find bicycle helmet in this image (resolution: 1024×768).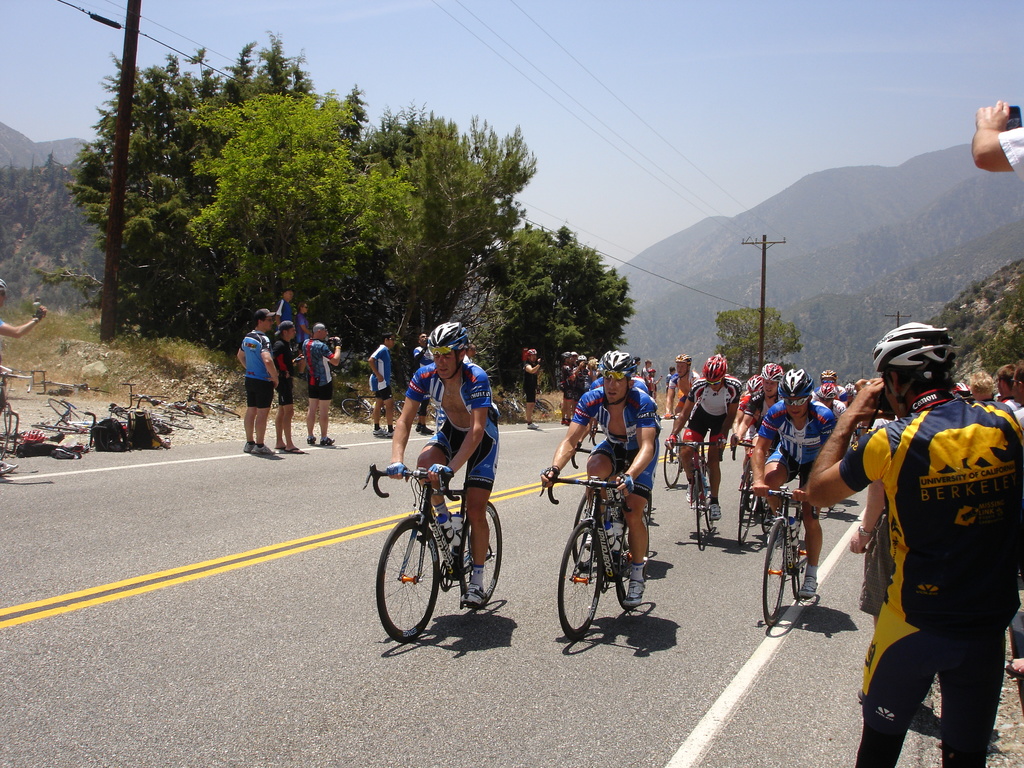
detection(757, 362, 785, 400).
